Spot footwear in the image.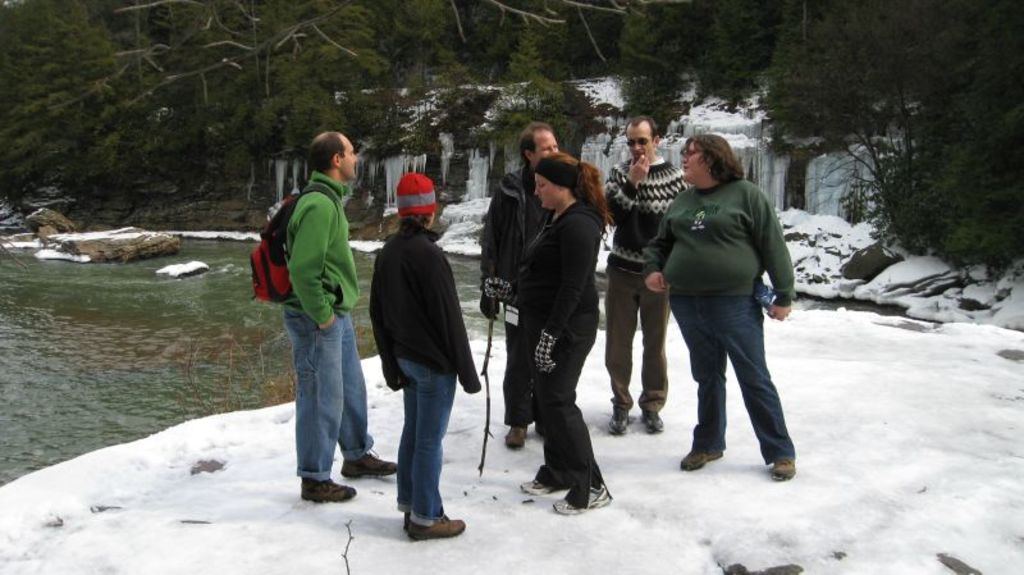
footwear found at Rect(608, 405, 630, 433).
